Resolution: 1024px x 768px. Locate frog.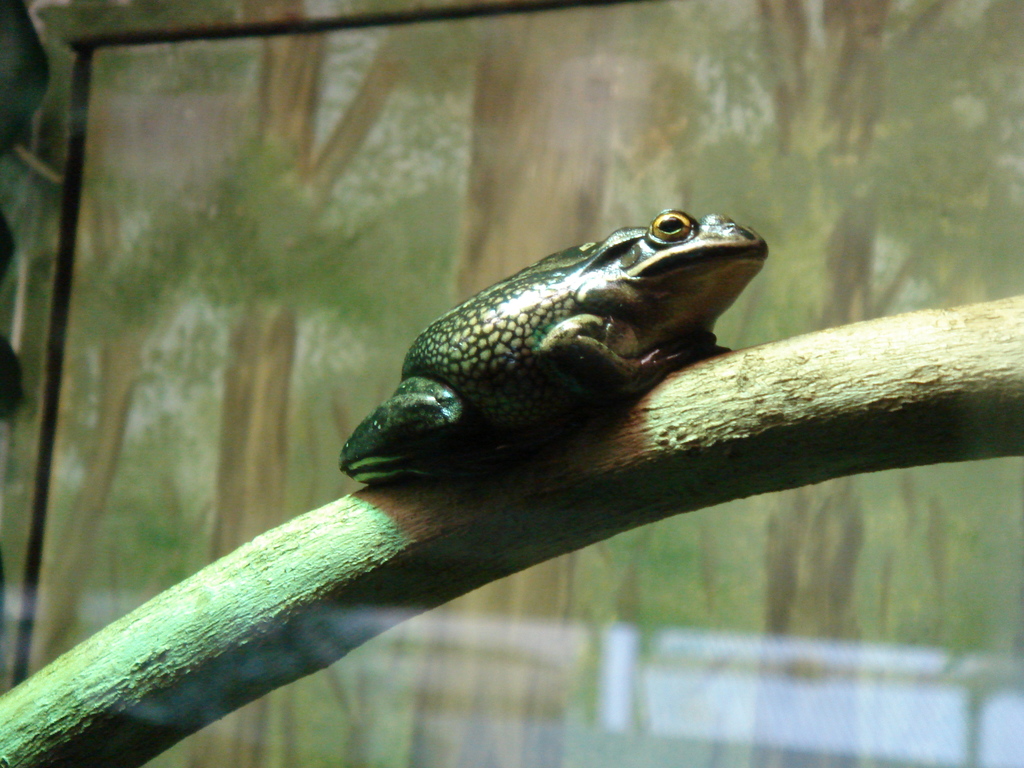
(334, 204, 773, 490).
